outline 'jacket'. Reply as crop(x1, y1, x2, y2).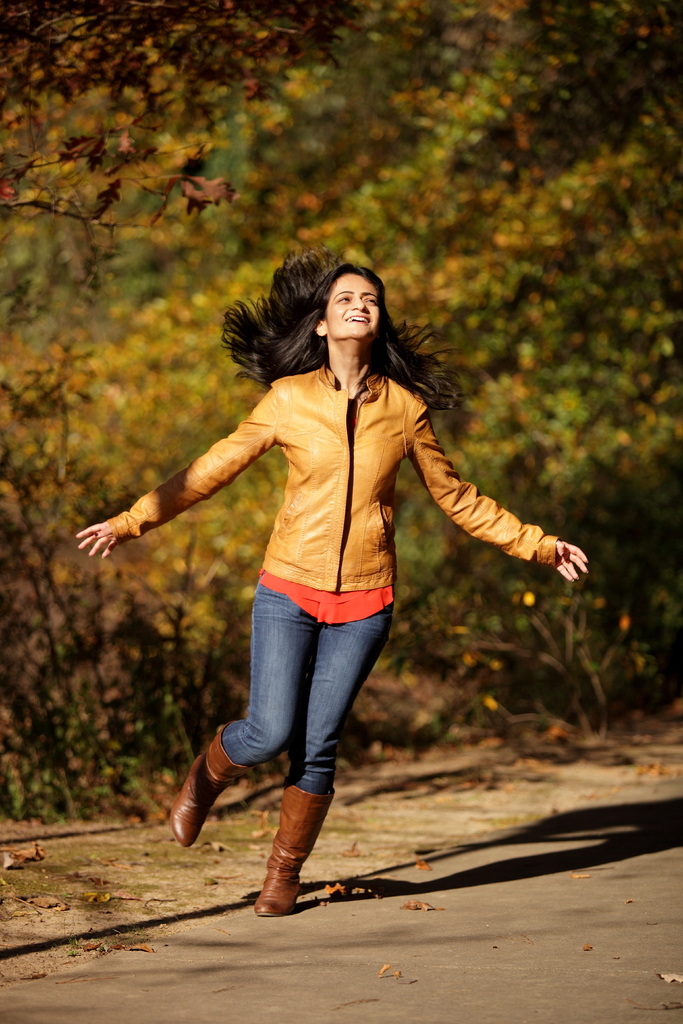
crop(117, 362, 541, 591).
